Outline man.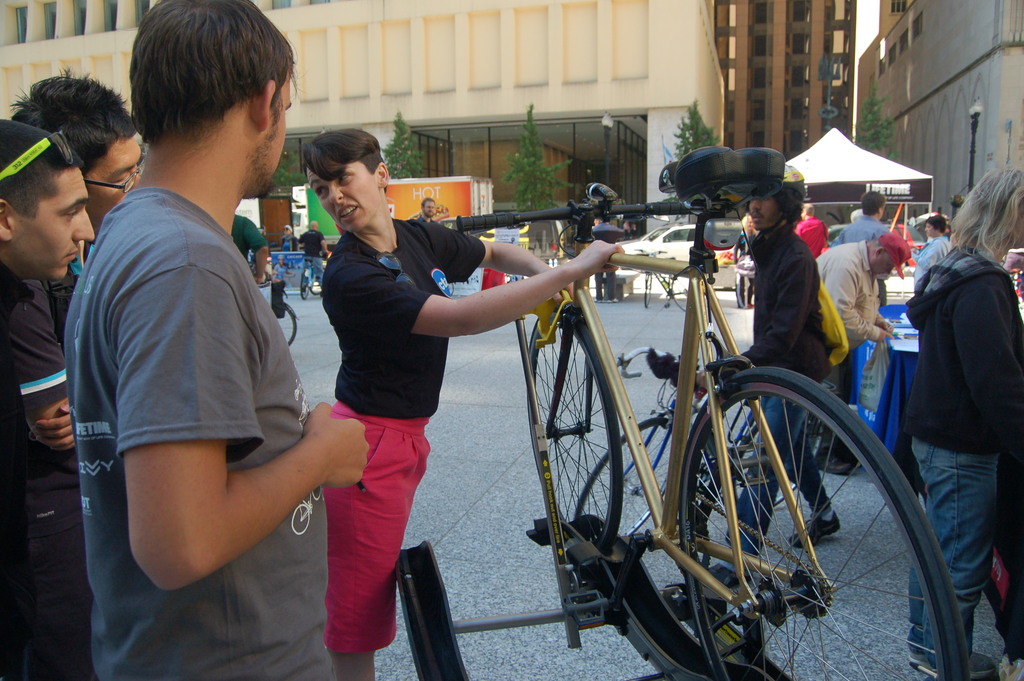
Outline: select_region(794, 205, 829, 259).
